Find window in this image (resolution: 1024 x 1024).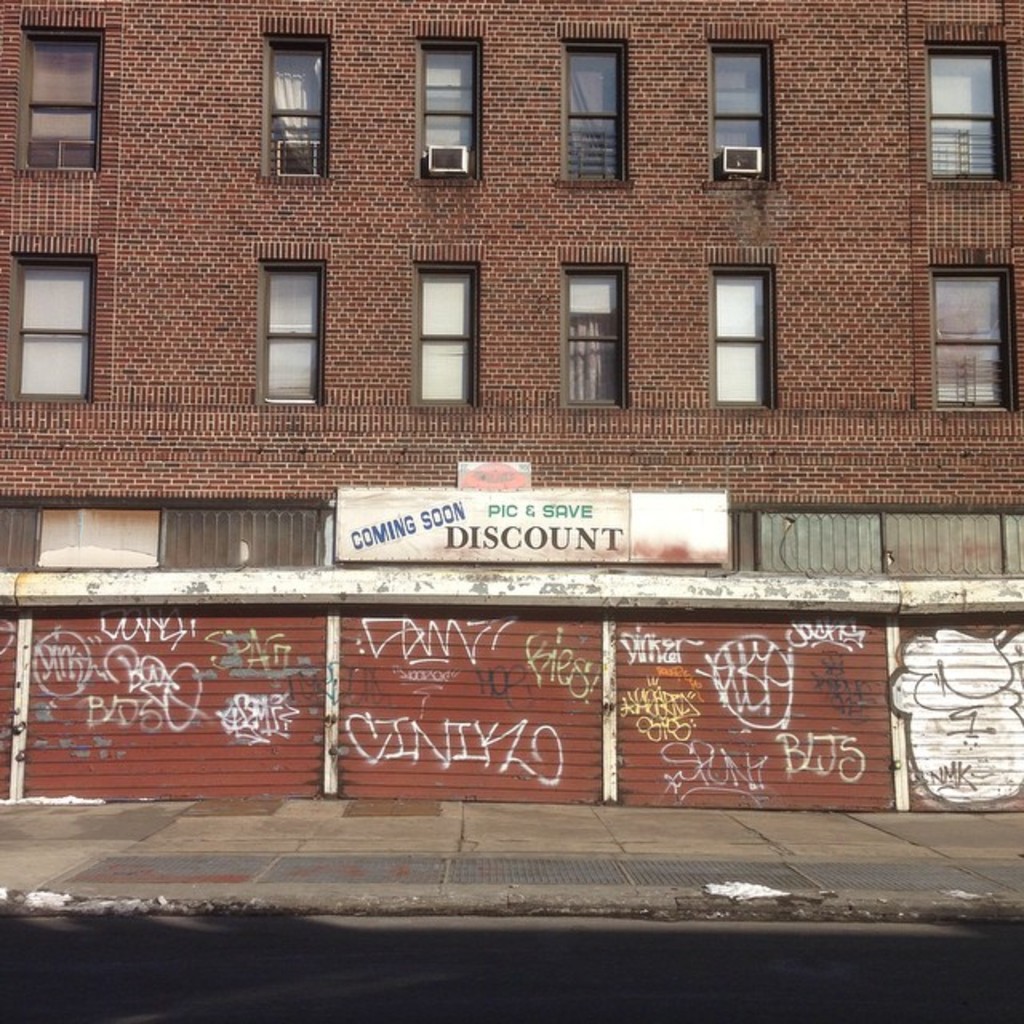
[x1=707, y1=238, x2=802, y2=394].
